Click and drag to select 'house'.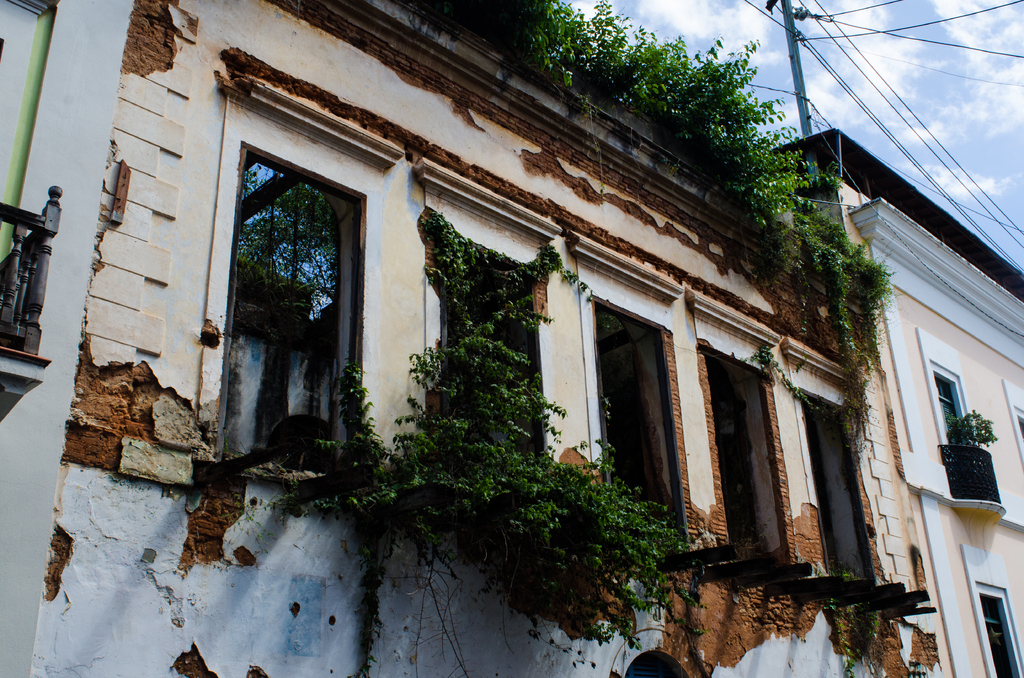
Selection: [0,0,947,677].
